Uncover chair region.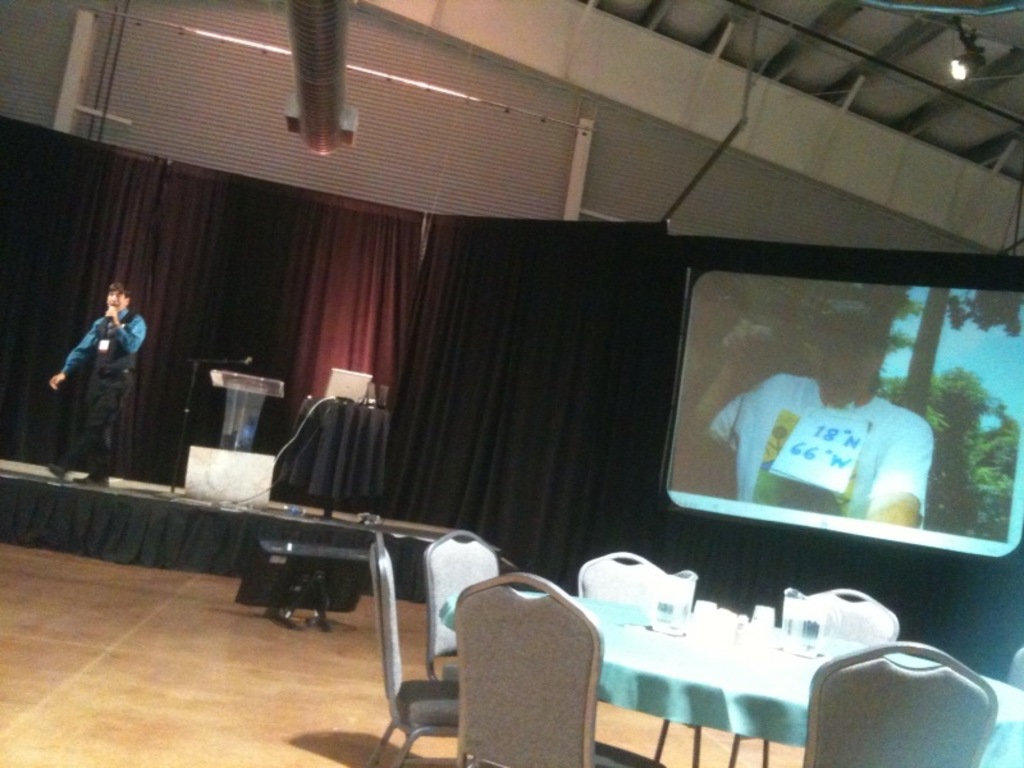
Uncovered: {"x1": 416, "y1": 568, "x2": 612, "y2": 758}.
